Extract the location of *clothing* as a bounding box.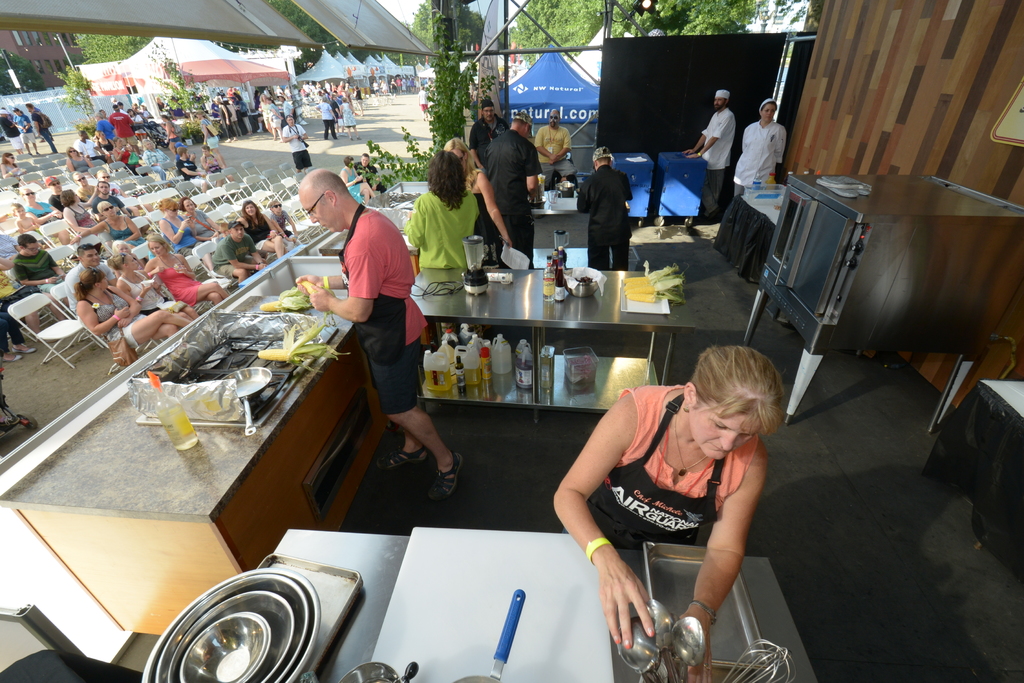
<box>104,110,141,149</box>.
